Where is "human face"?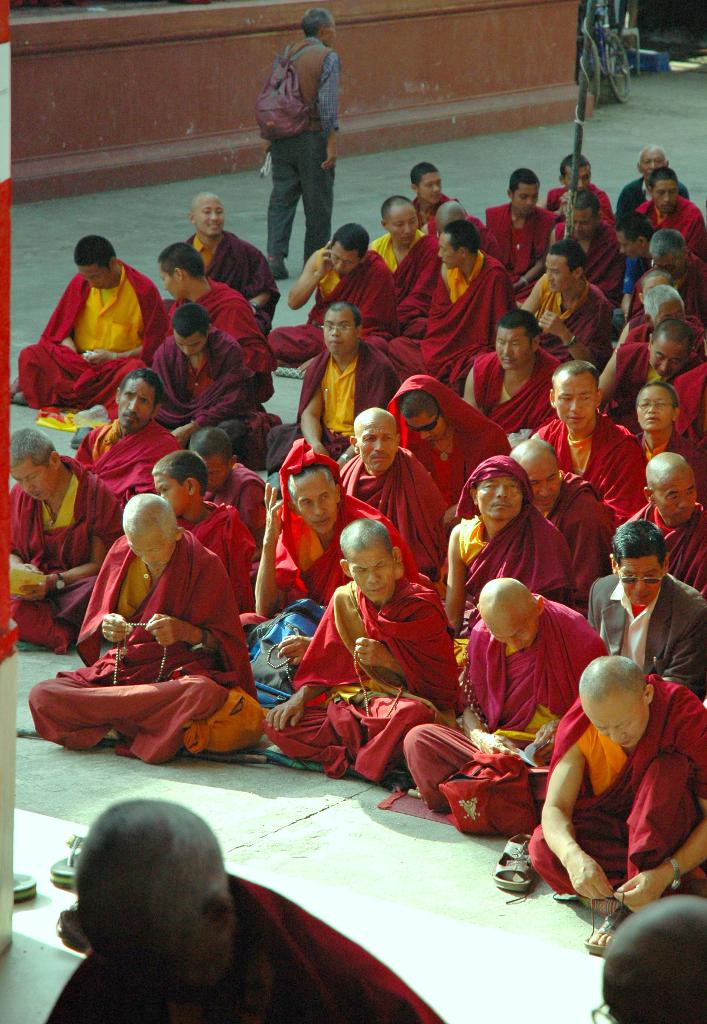
x1=576, y1=692, x2=647, y2=748.
